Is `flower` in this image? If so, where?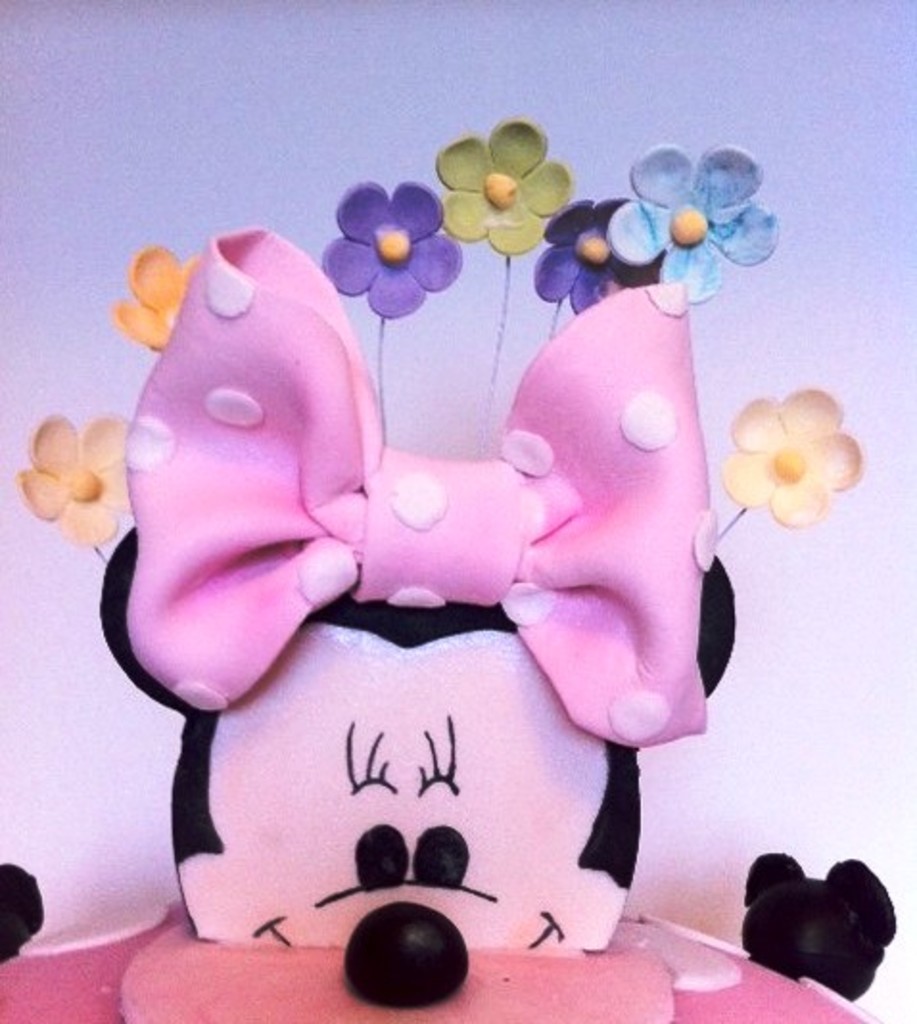
Yes, at [left=109, top=244, right=198, bottom=355].
